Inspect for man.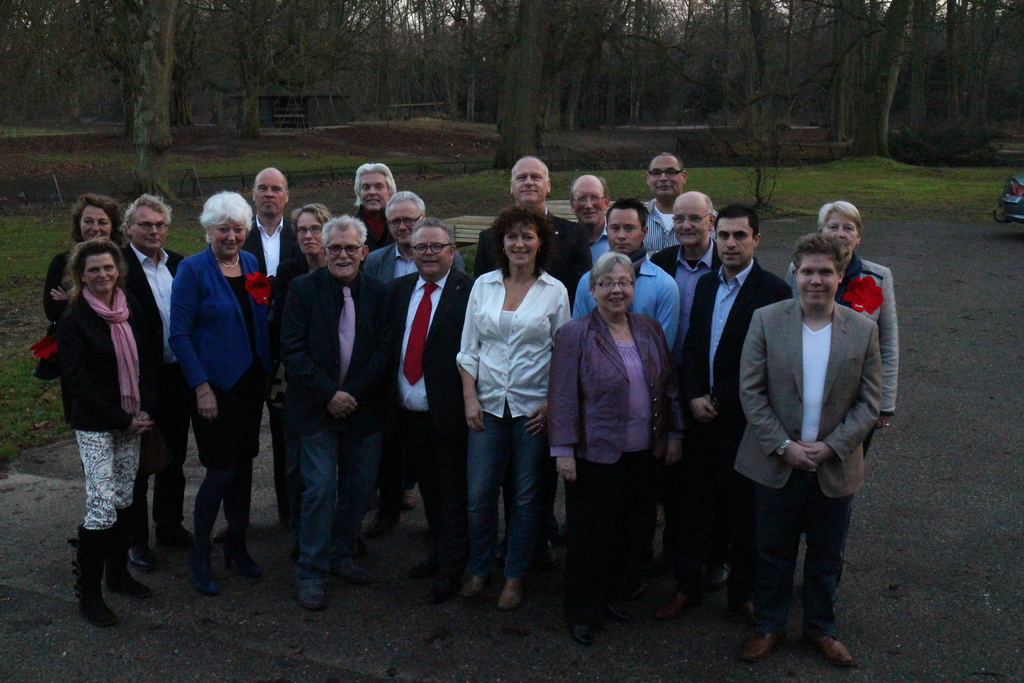
Inspection: x1=229 y1=169 x2=323 y2=536.
